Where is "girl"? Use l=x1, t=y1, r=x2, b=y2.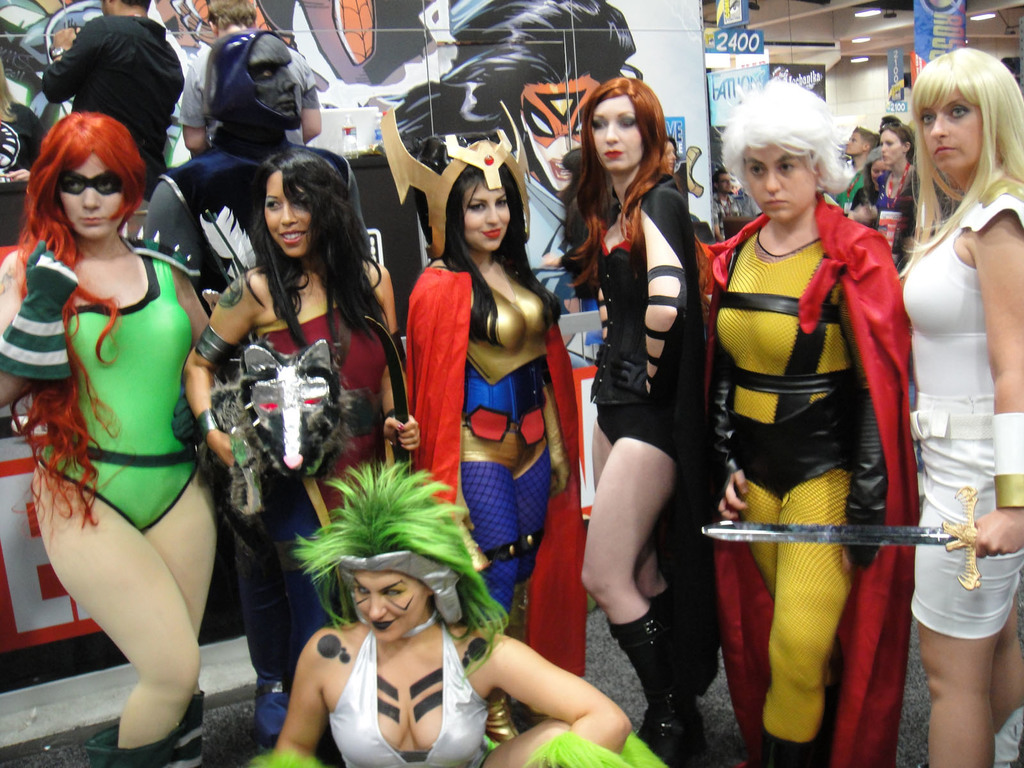
l=239, t=468, r=652, b=767.
